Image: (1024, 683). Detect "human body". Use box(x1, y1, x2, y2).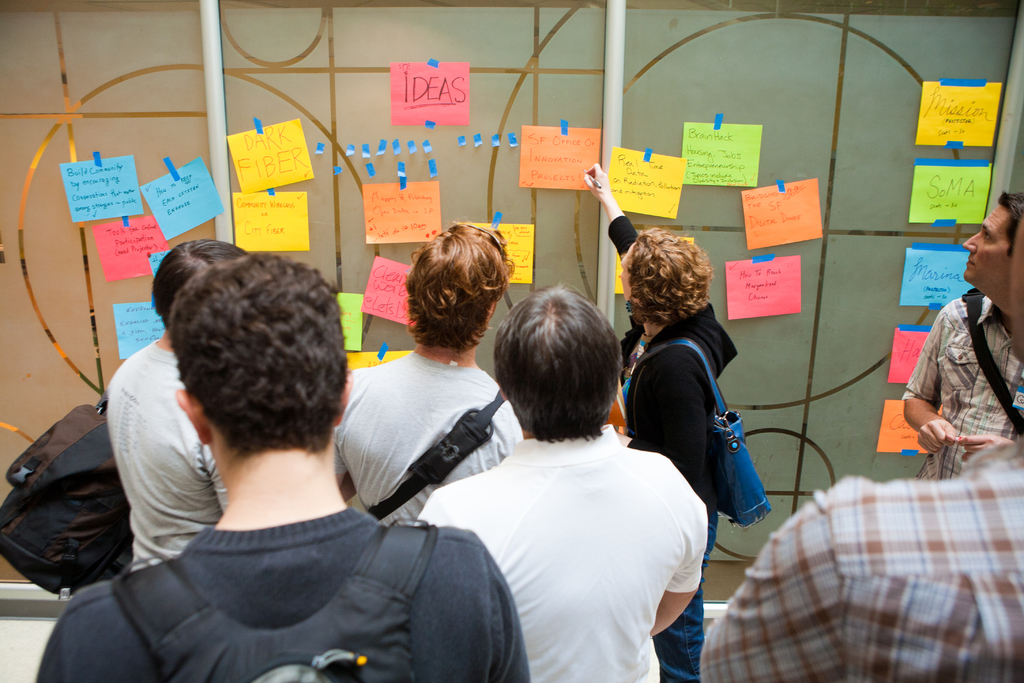
box(899, 288, 1023, 475).
